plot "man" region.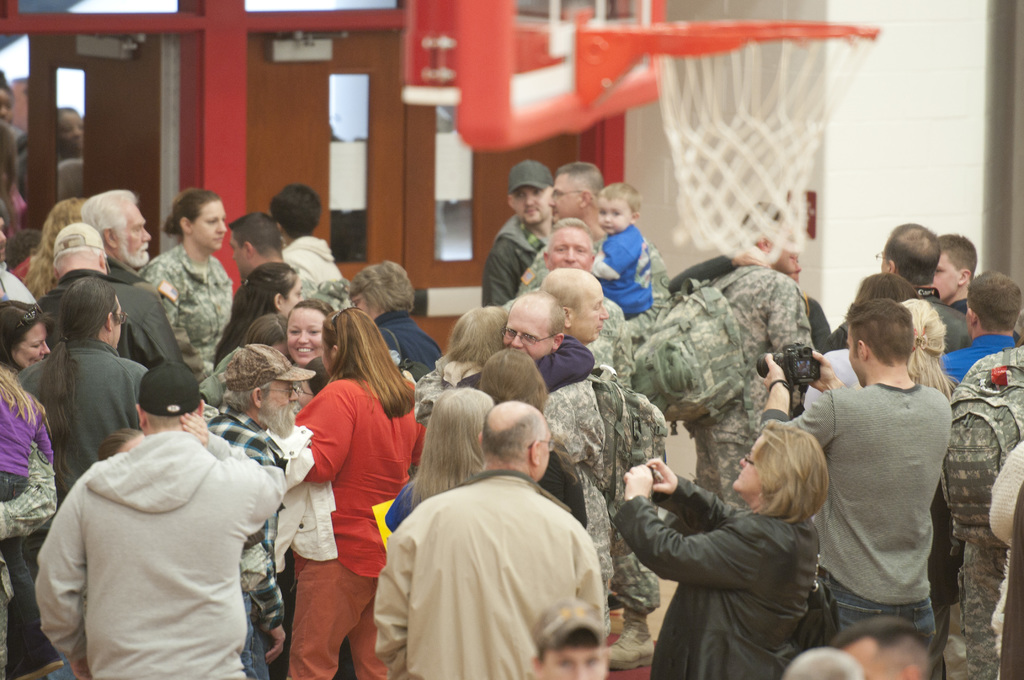
Plotted at <region>822, 220, 968, 356</region>.
